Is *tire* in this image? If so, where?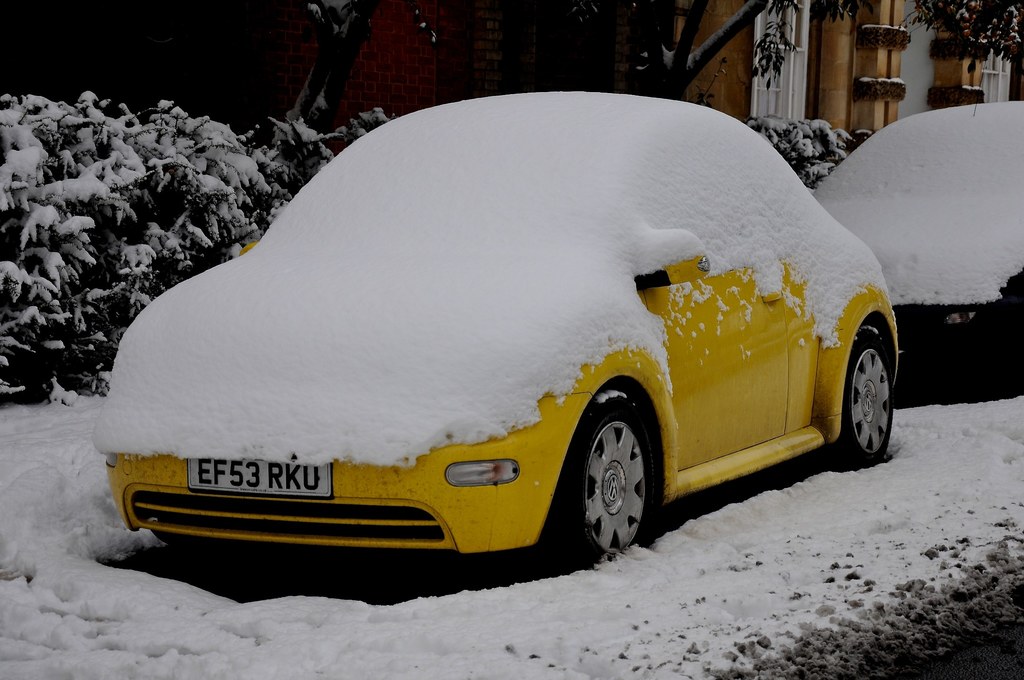
Yes, at 826 325 893 468.
